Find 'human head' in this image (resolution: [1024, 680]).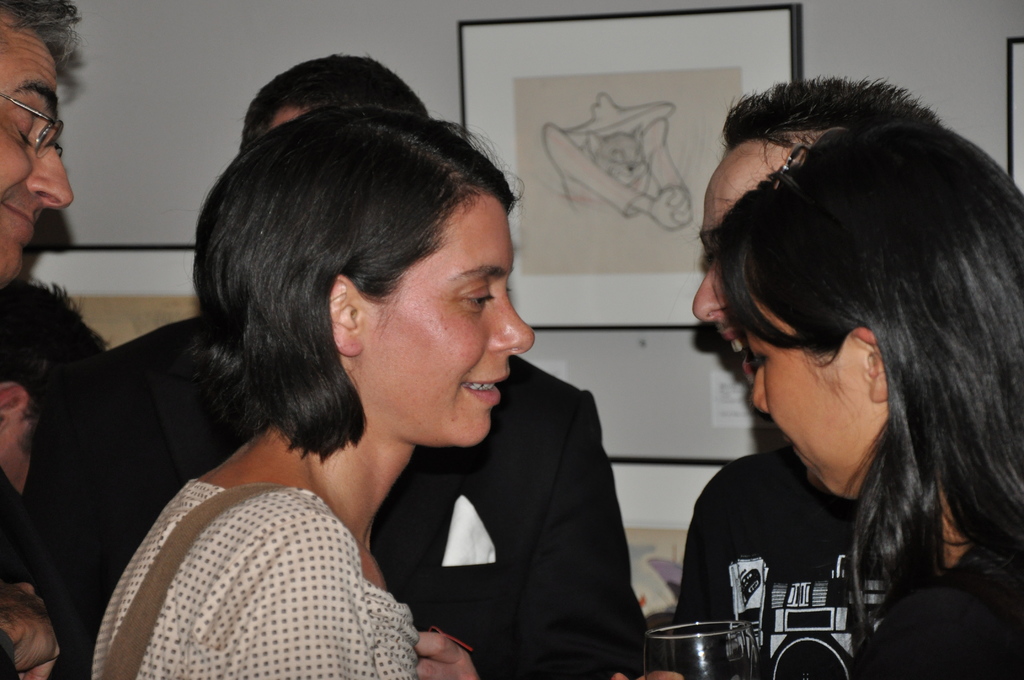
select_region(237, 51, 431, 153).
